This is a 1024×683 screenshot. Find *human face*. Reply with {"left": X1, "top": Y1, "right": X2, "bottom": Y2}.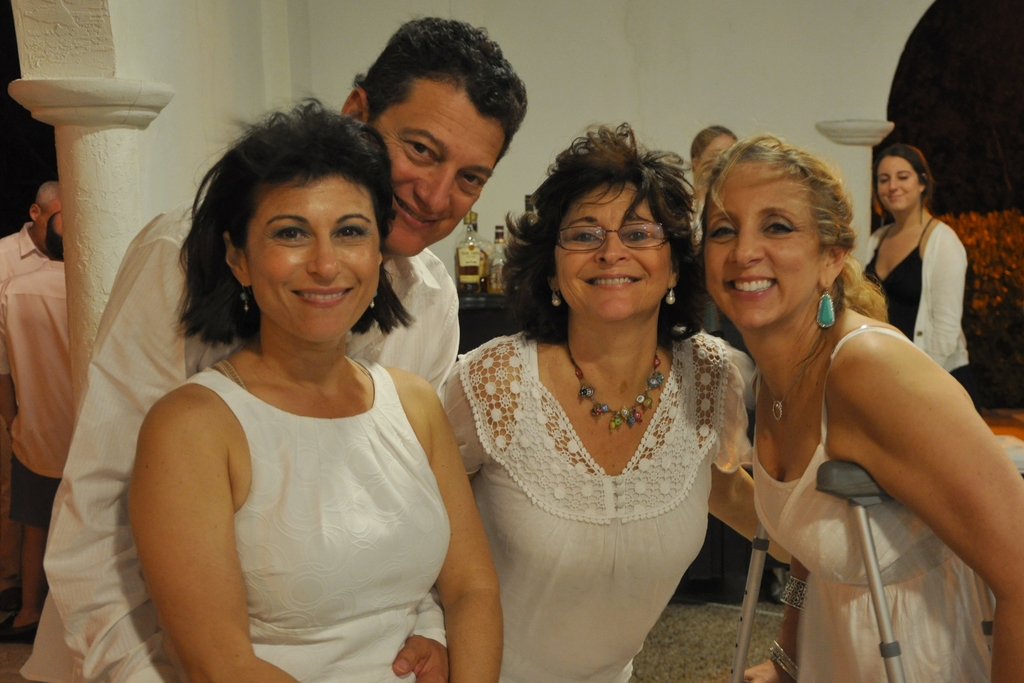
{"left": 241, "top": 177, "right": 379, "bottom": 345}.
